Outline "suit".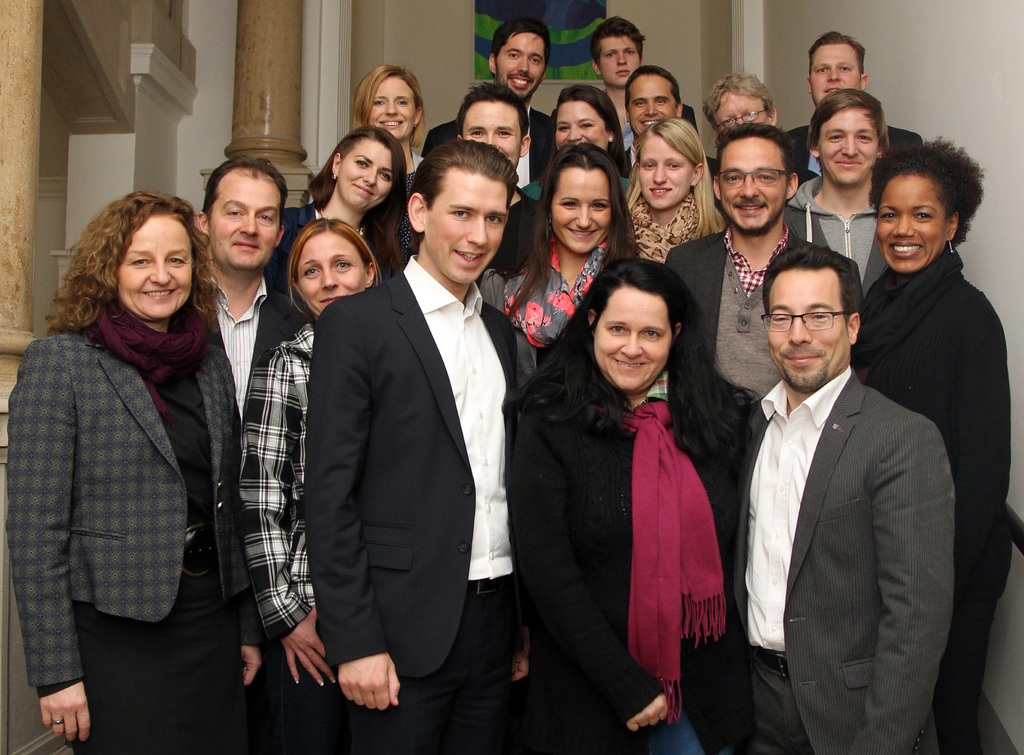
Outline: 785 127 922 200.
